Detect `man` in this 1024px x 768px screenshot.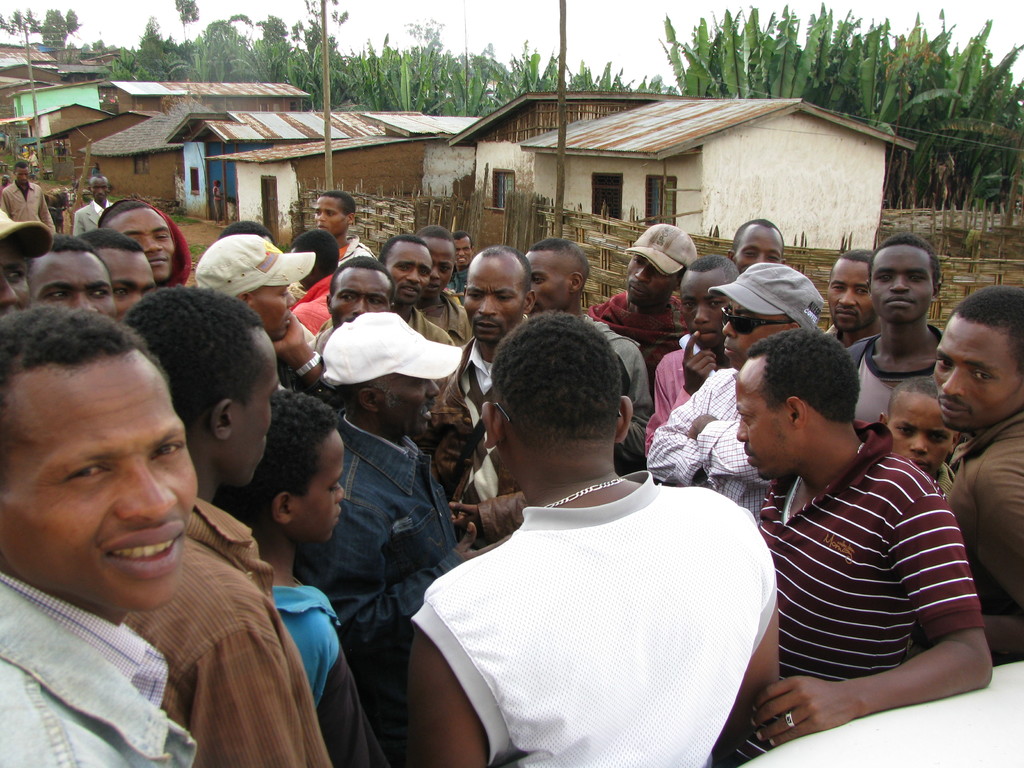
Detection: [73,175,115,236].
